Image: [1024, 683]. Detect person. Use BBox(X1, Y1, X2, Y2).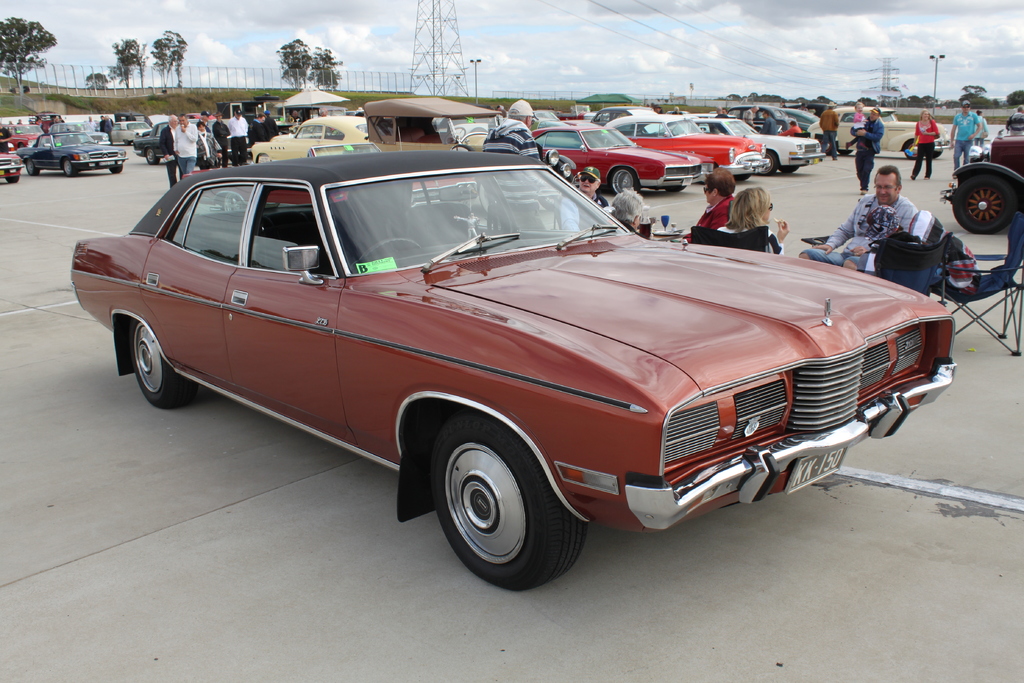
BBox(950, 101, 978, 174).
